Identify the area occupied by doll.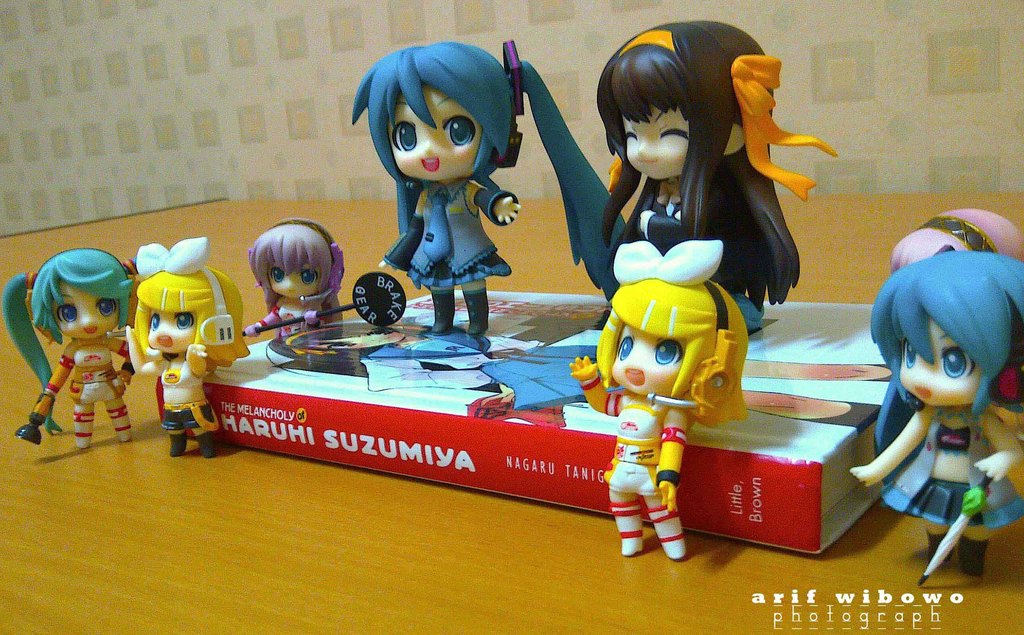
Area: <bbox>572, 12, 834, 392</bbox>.
